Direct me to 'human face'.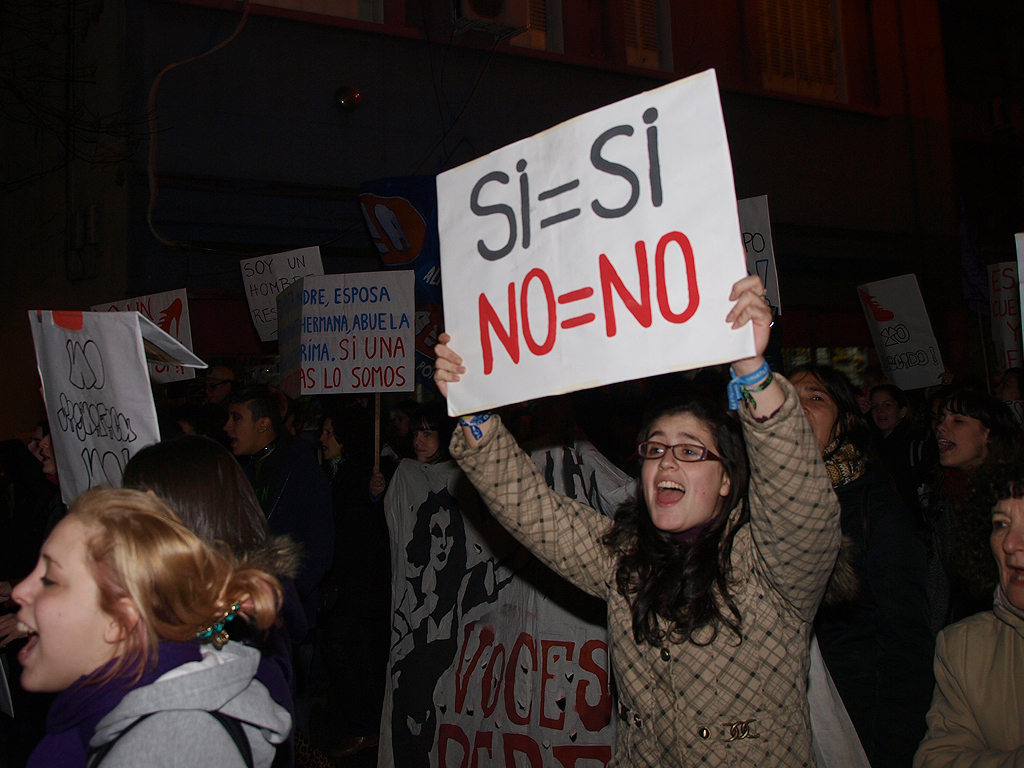
Direction: region(641, 411, 726, 527).
